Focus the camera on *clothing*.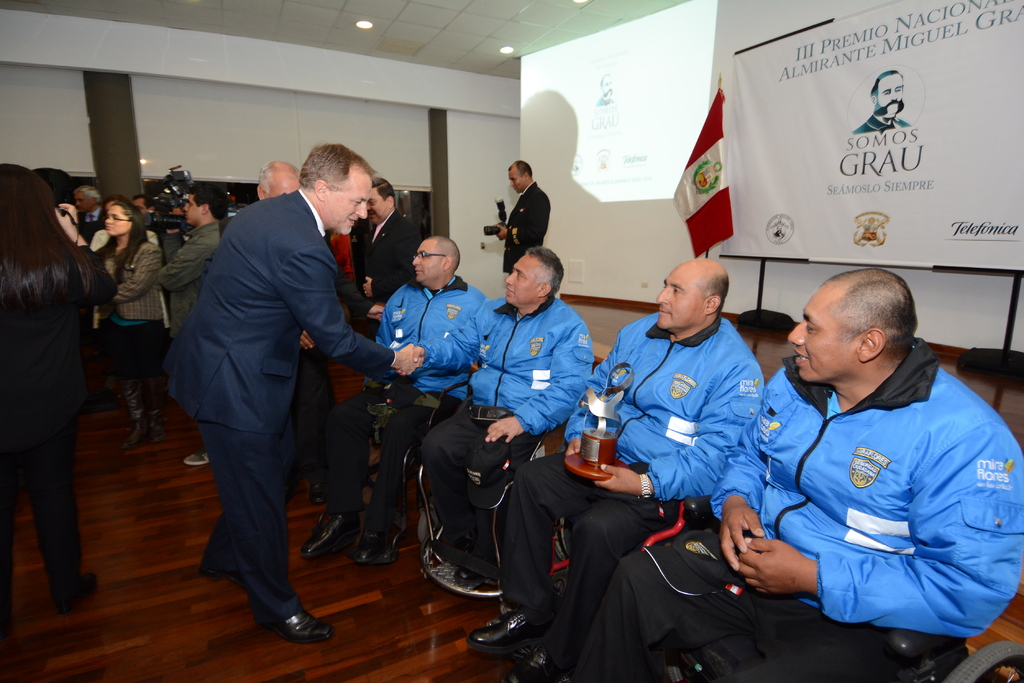
Focus region: 310, 218, 372, 477.
